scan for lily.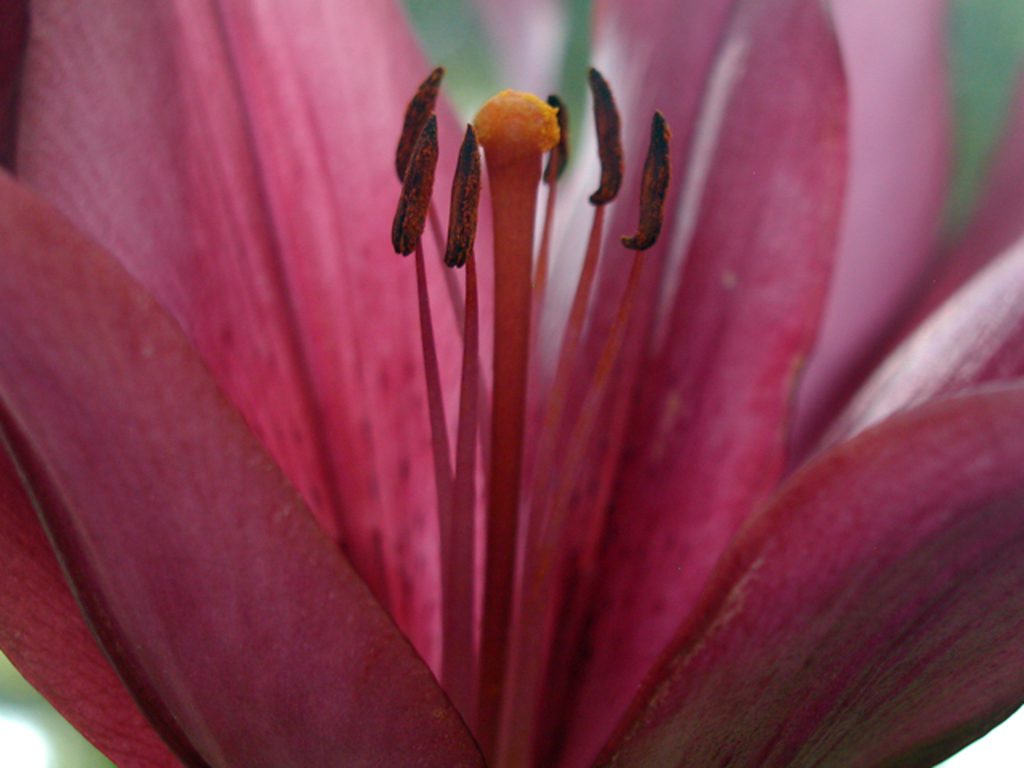
Scan result: <bbox>0, 0, 1022, 766</bbox>.
